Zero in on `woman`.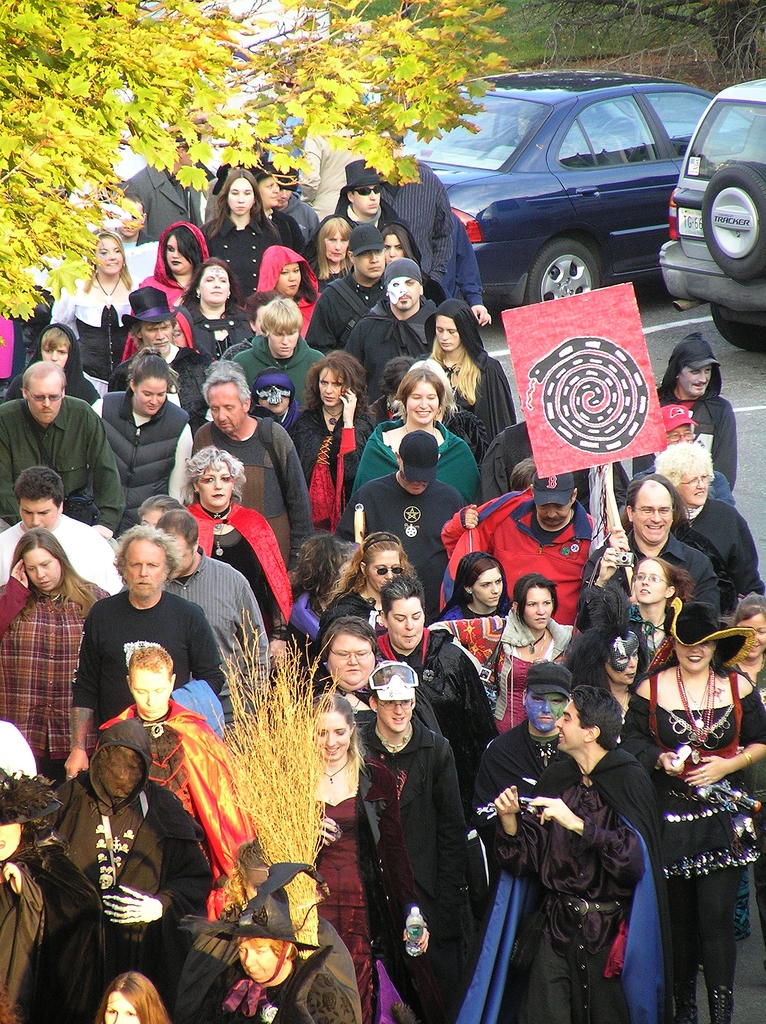
Zeroed in: (x1=346, y1=371, x2=482, y2=508).
